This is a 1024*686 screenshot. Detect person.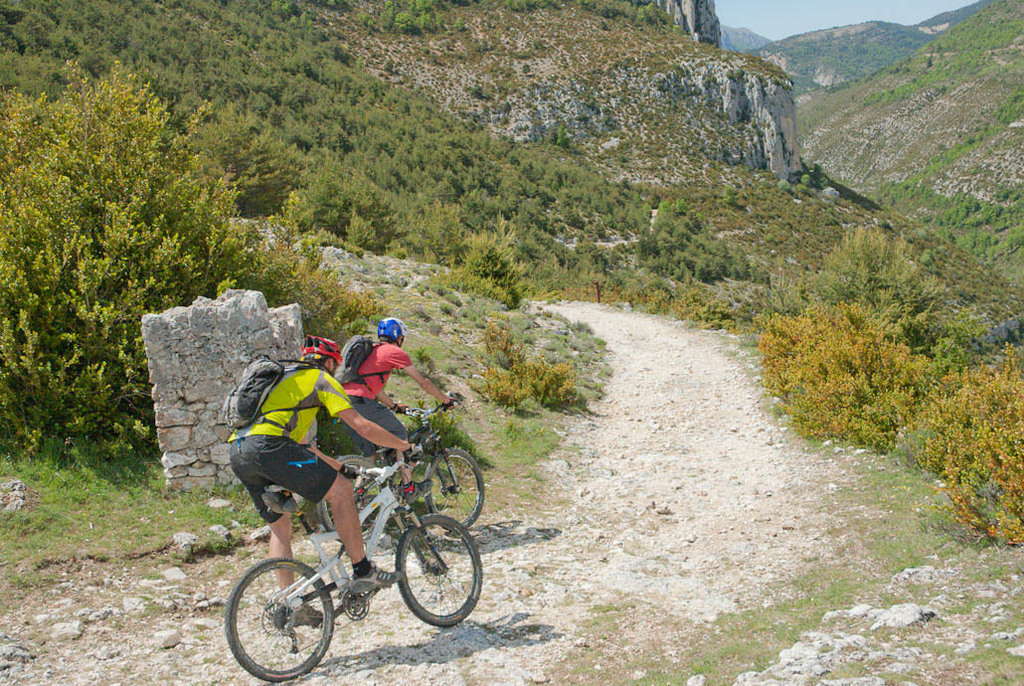
detection(252, 326, 446, 651).
